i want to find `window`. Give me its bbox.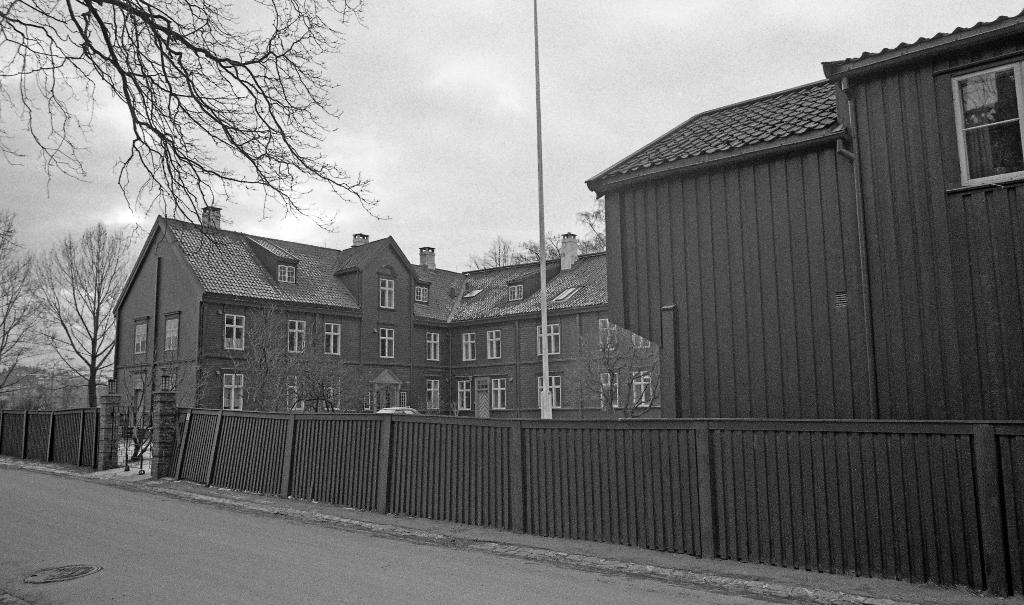
(325,322,342,353).
